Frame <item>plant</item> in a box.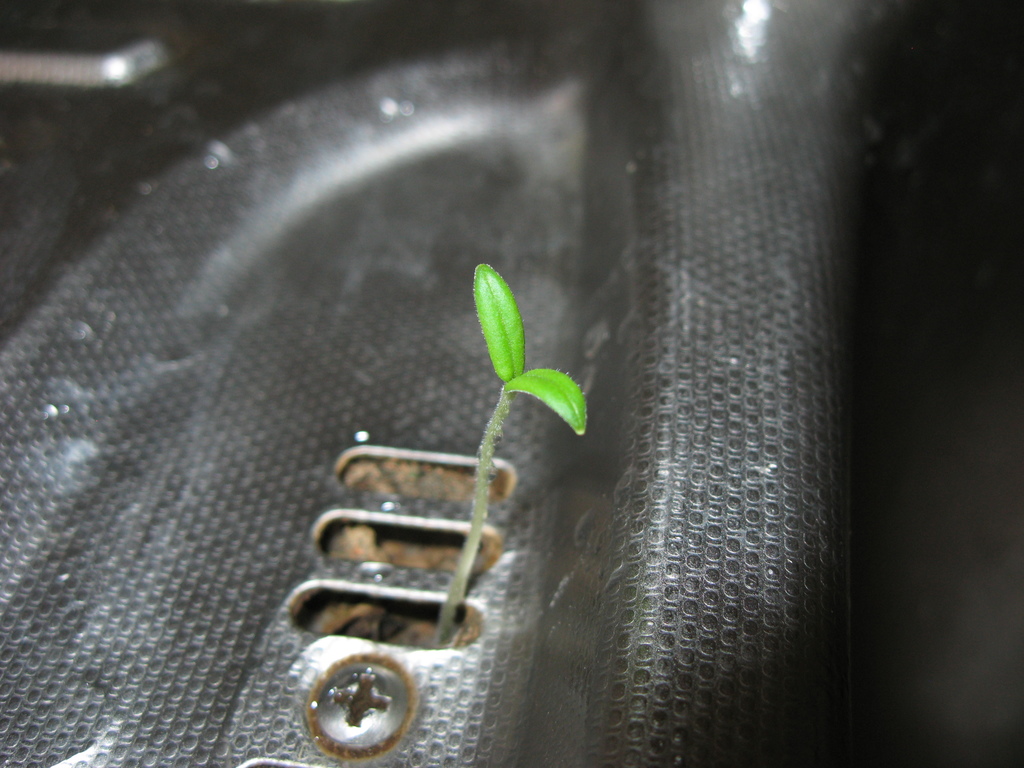
{"left": 417, "top": 257, "right": 592, "bottom": 651}.
